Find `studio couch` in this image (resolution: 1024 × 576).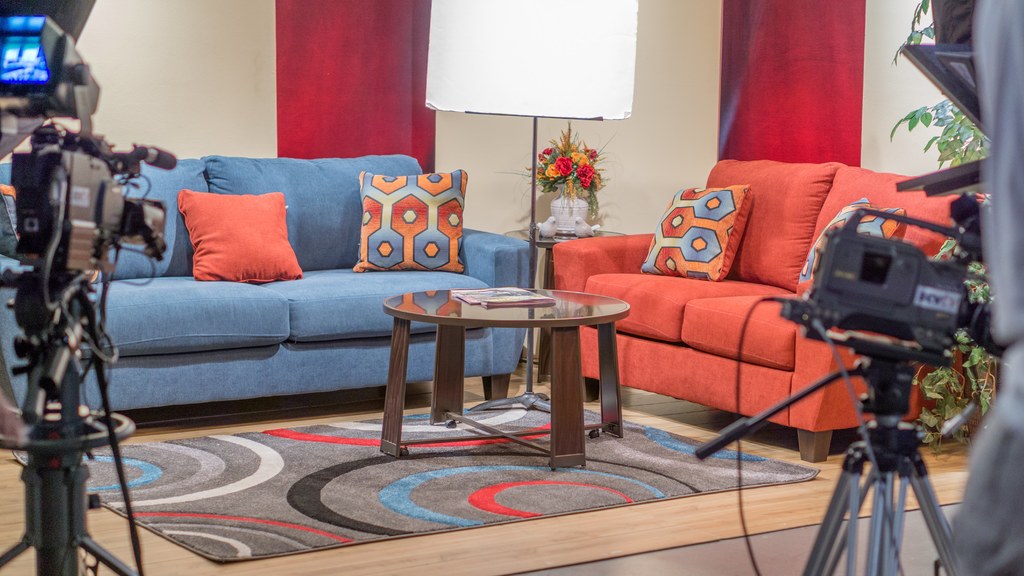
locate(0, 156, 527, 399).
